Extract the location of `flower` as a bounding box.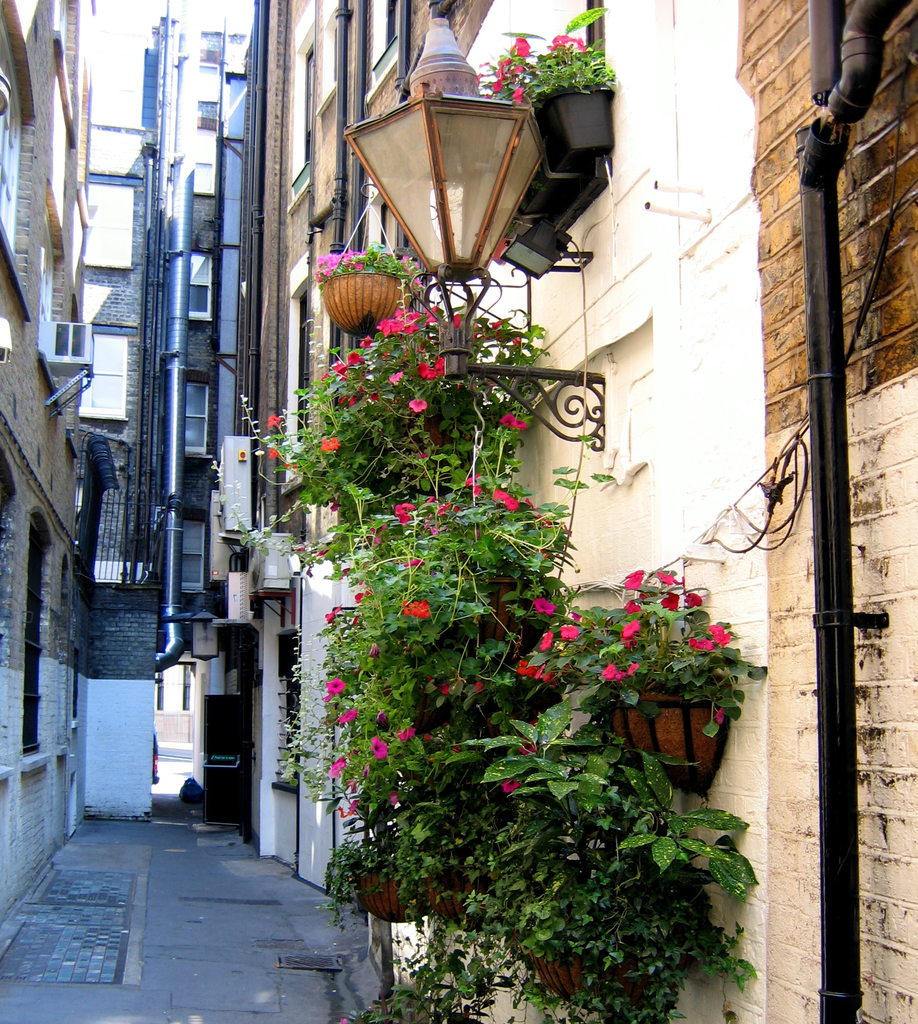
[x1=437, y1=684, x2=449, y2=701].
